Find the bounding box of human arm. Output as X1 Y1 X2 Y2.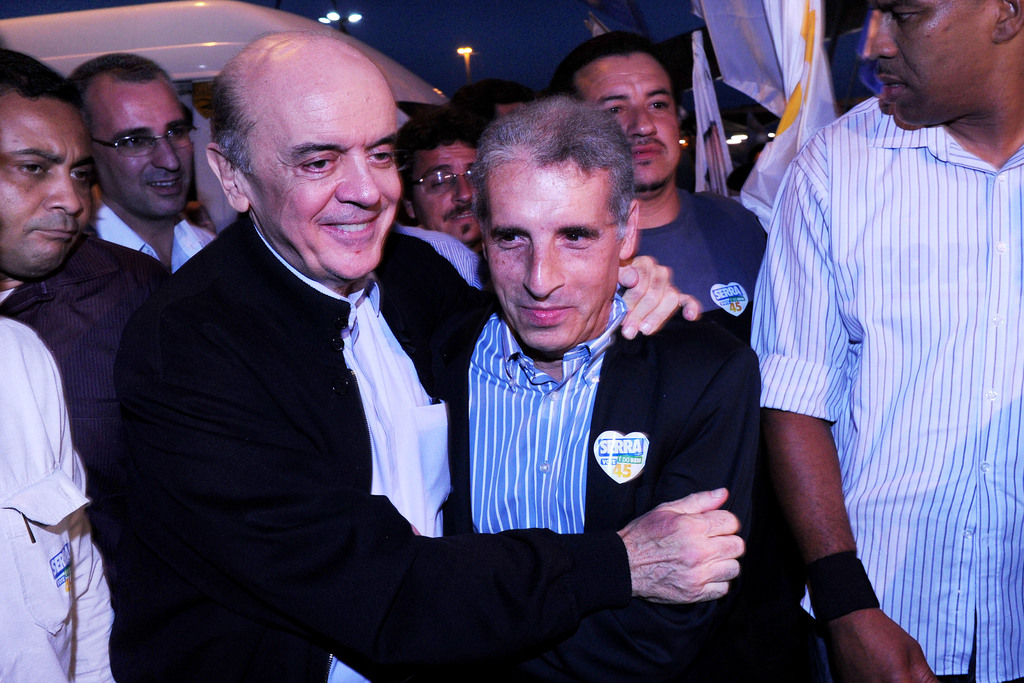
184 320 744 675.
